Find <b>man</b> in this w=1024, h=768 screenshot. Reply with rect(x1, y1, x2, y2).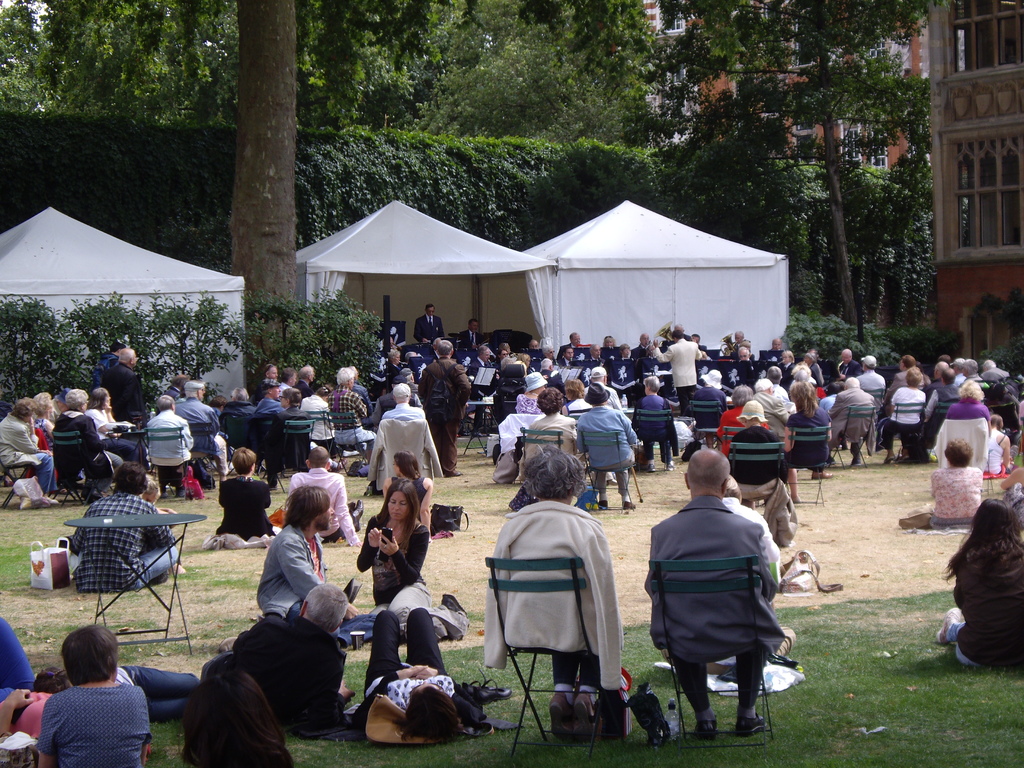
rect(960, 358, 989, 388).
